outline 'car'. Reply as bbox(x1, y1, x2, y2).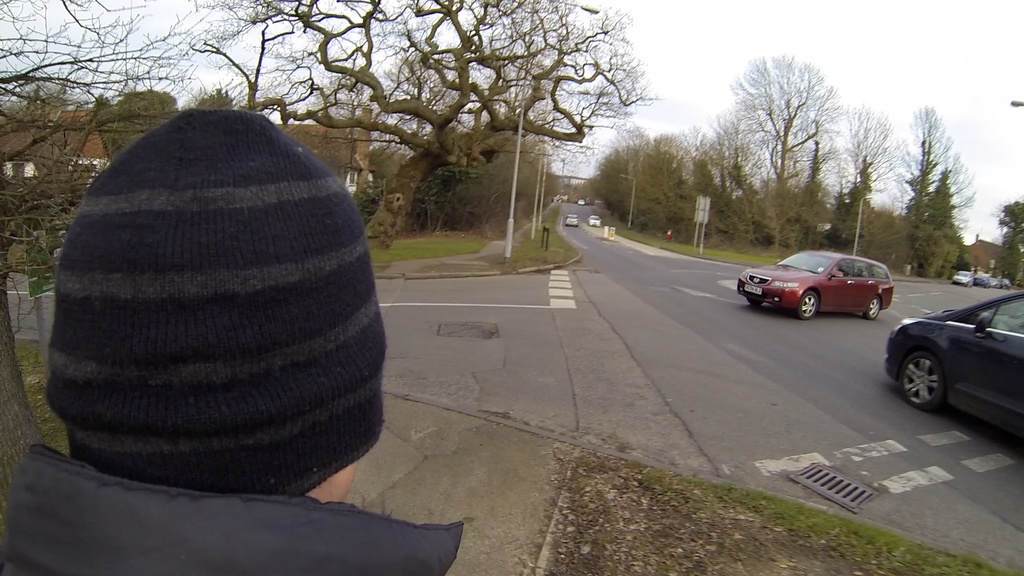
bbox(565, 213, 579, 226).
